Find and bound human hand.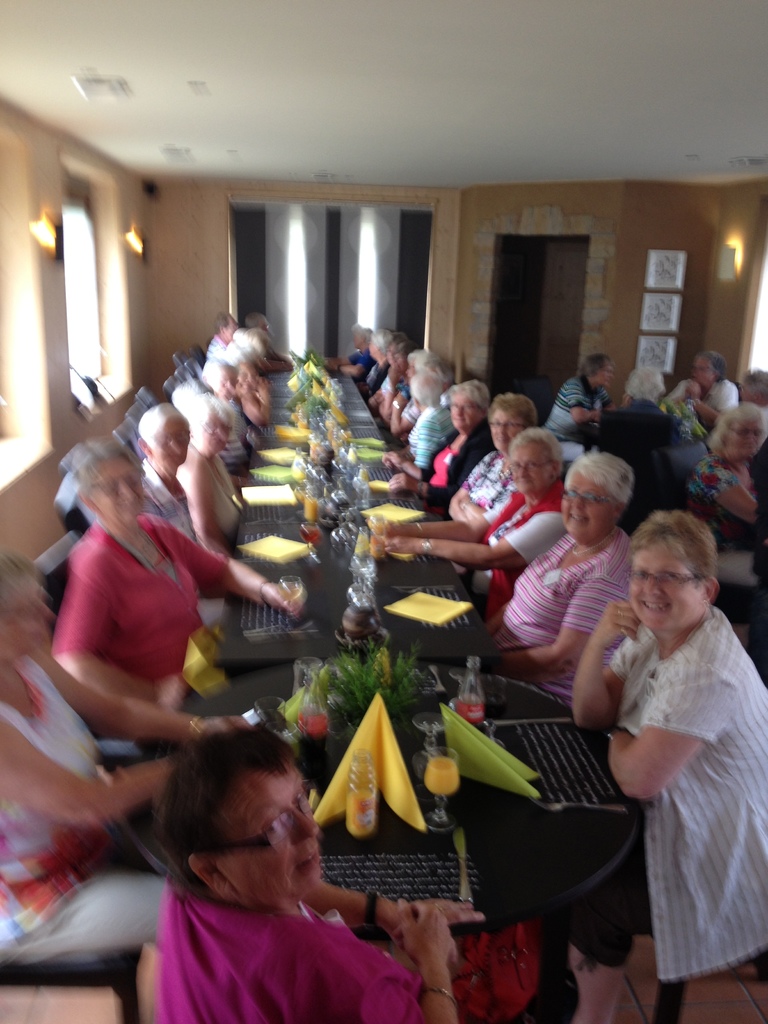
Bound: bbox=[267, 588, 308, 626].
